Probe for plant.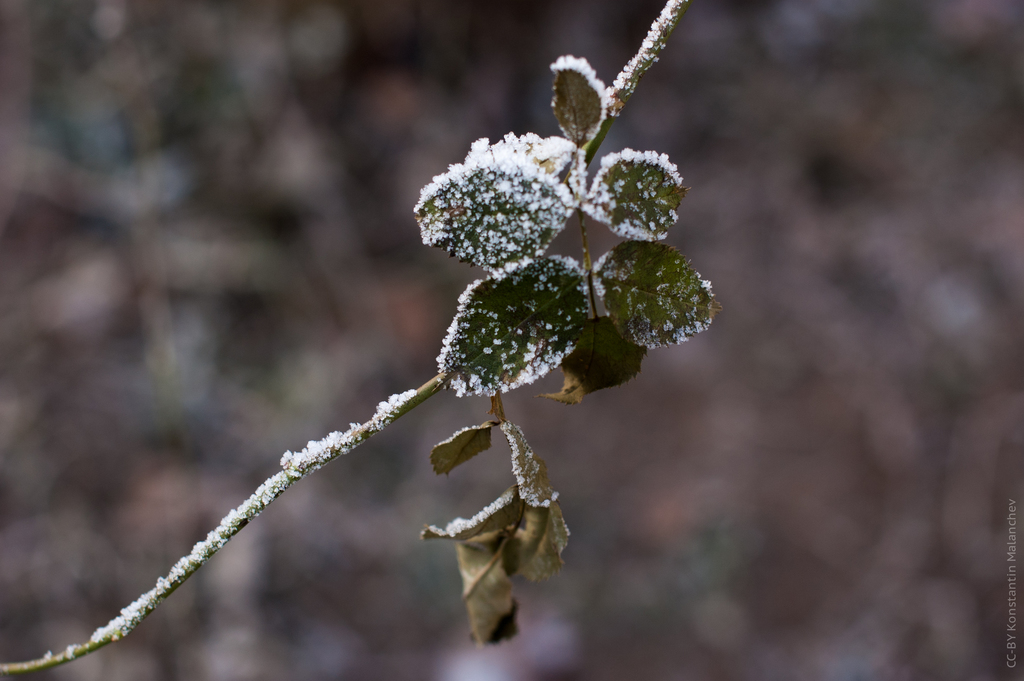
Probe result: 0:0:726:677.
